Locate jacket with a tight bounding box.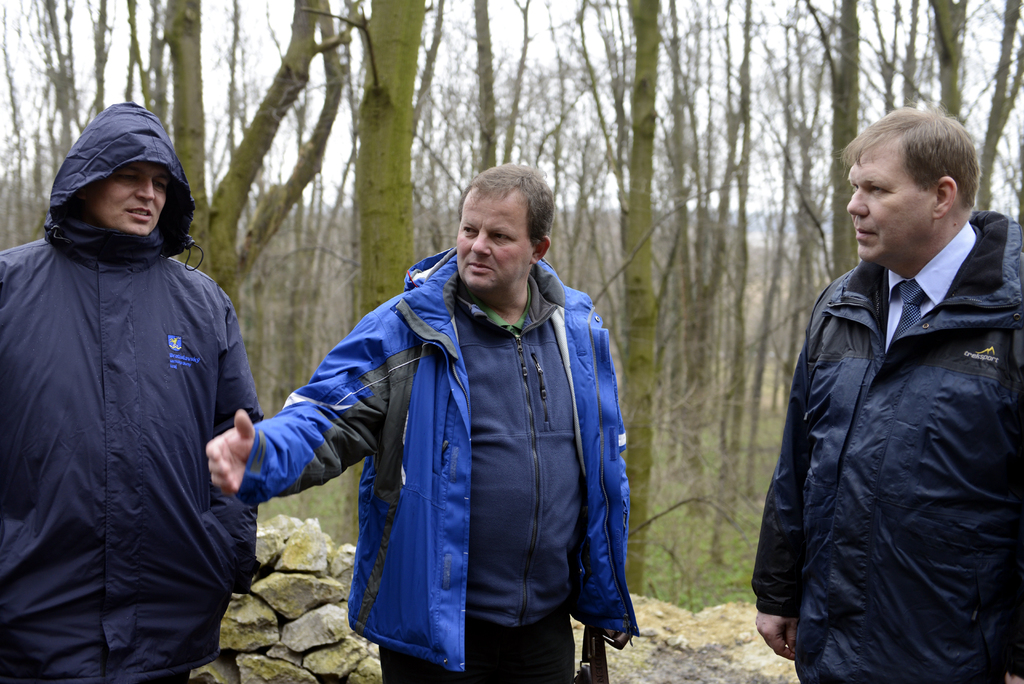
region(2, 103, 266, 683).
